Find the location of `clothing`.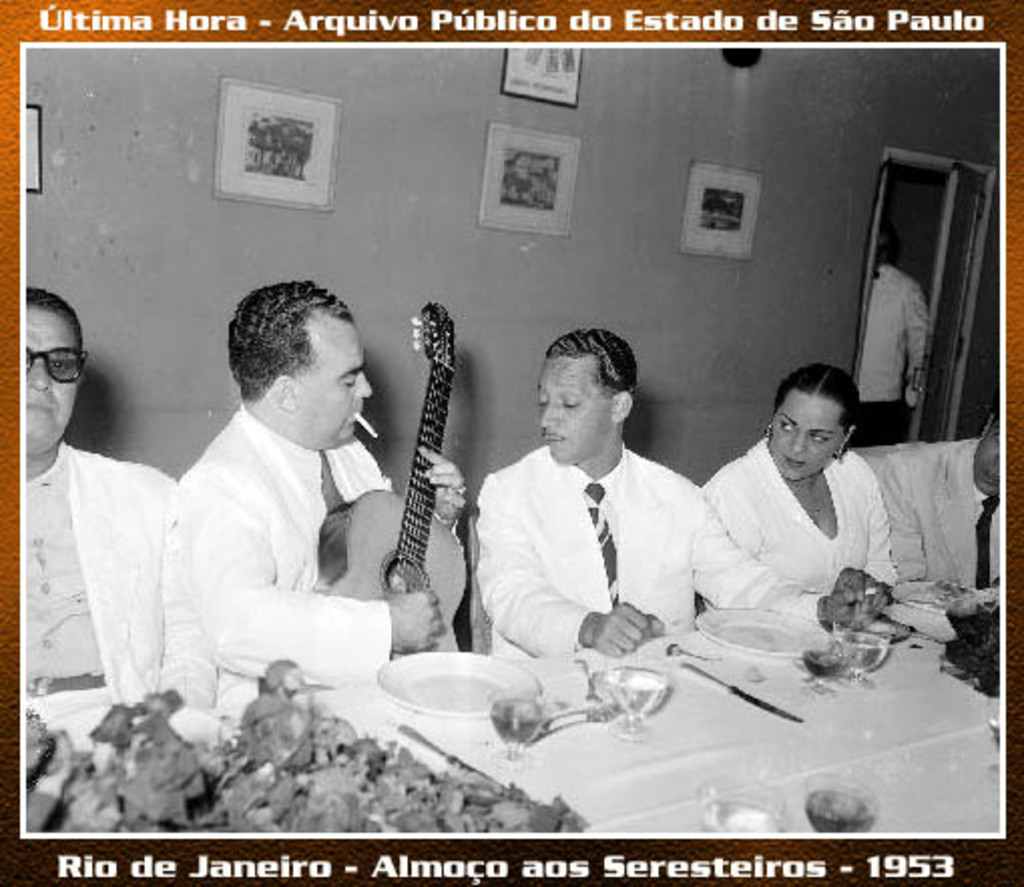
Location: (x1=853, y1=259, x2=924, y2=448).
